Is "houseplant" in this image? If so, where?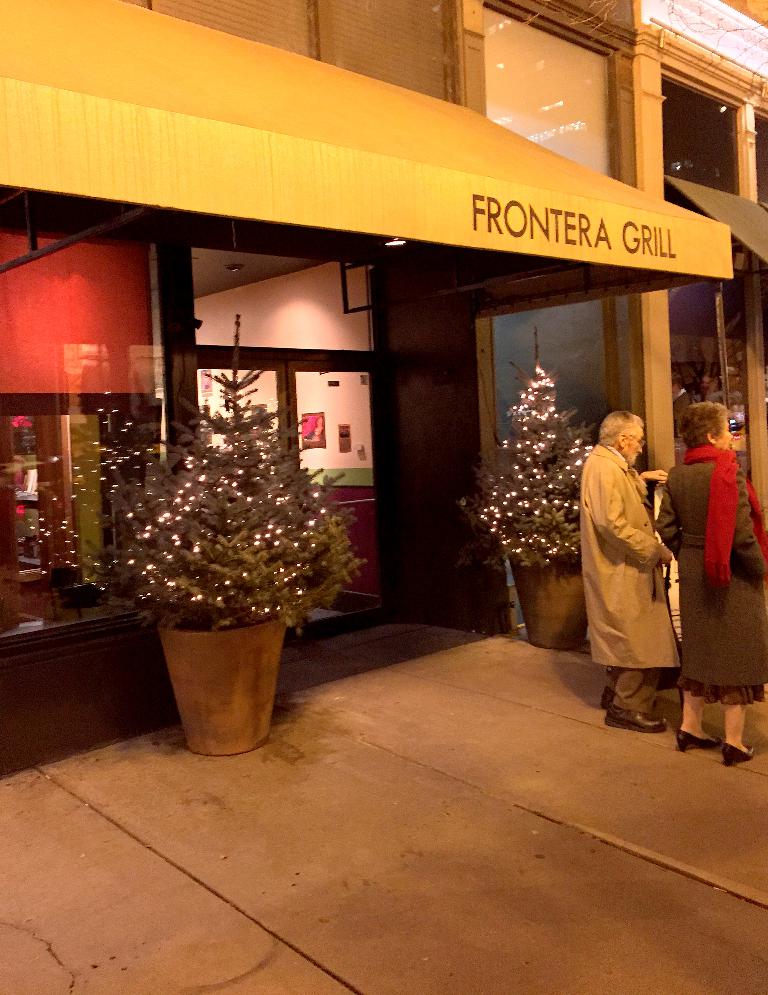
Yes, at [87,328,383,736].
